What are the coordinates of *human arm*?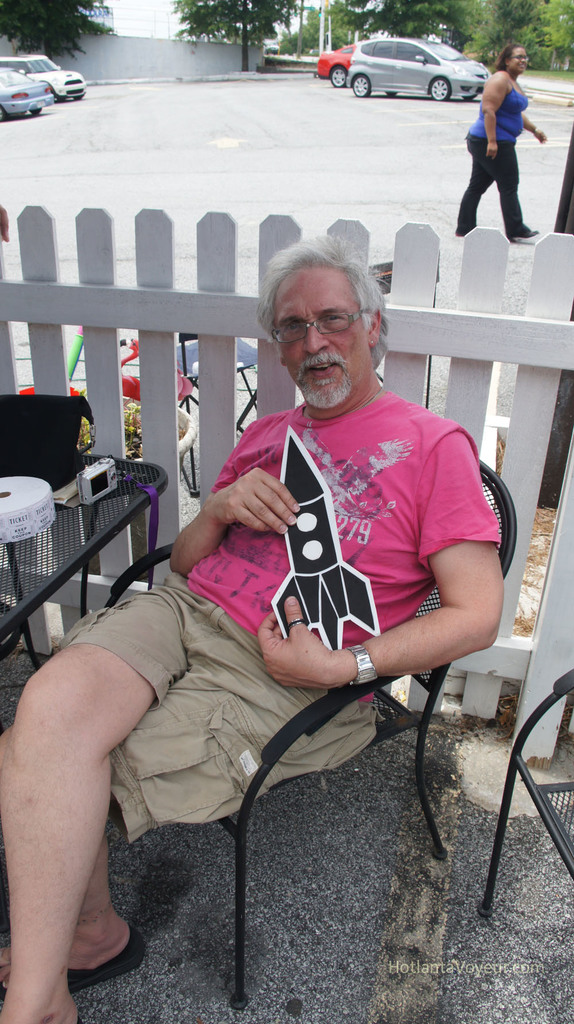
crop(475, 56, 519, 154).
